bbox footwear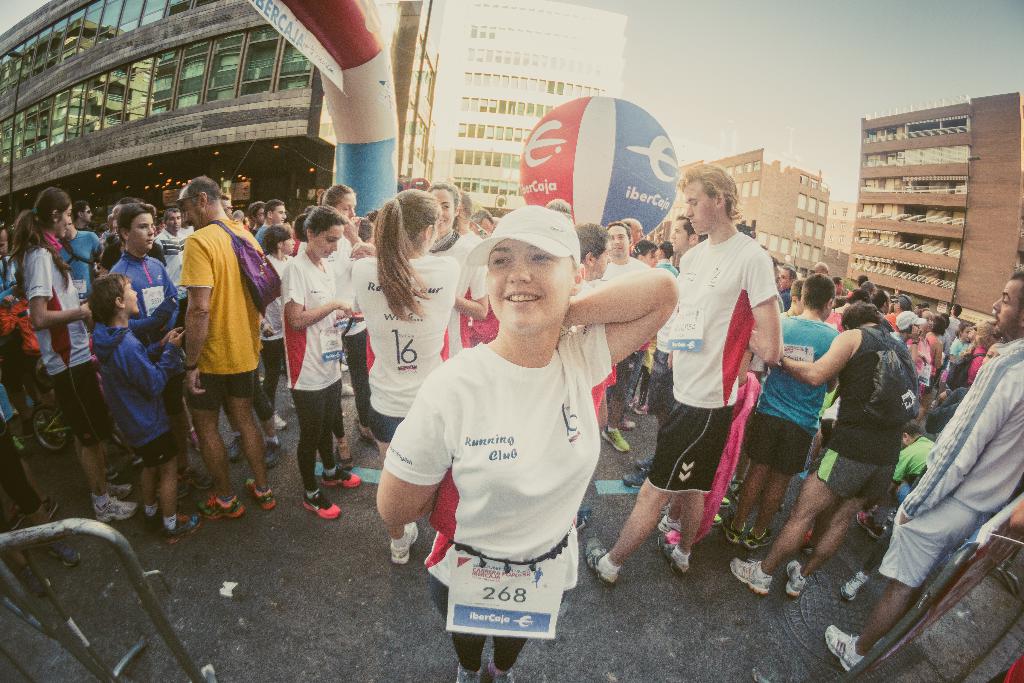
<region>246, 477, 273, 511</region>
